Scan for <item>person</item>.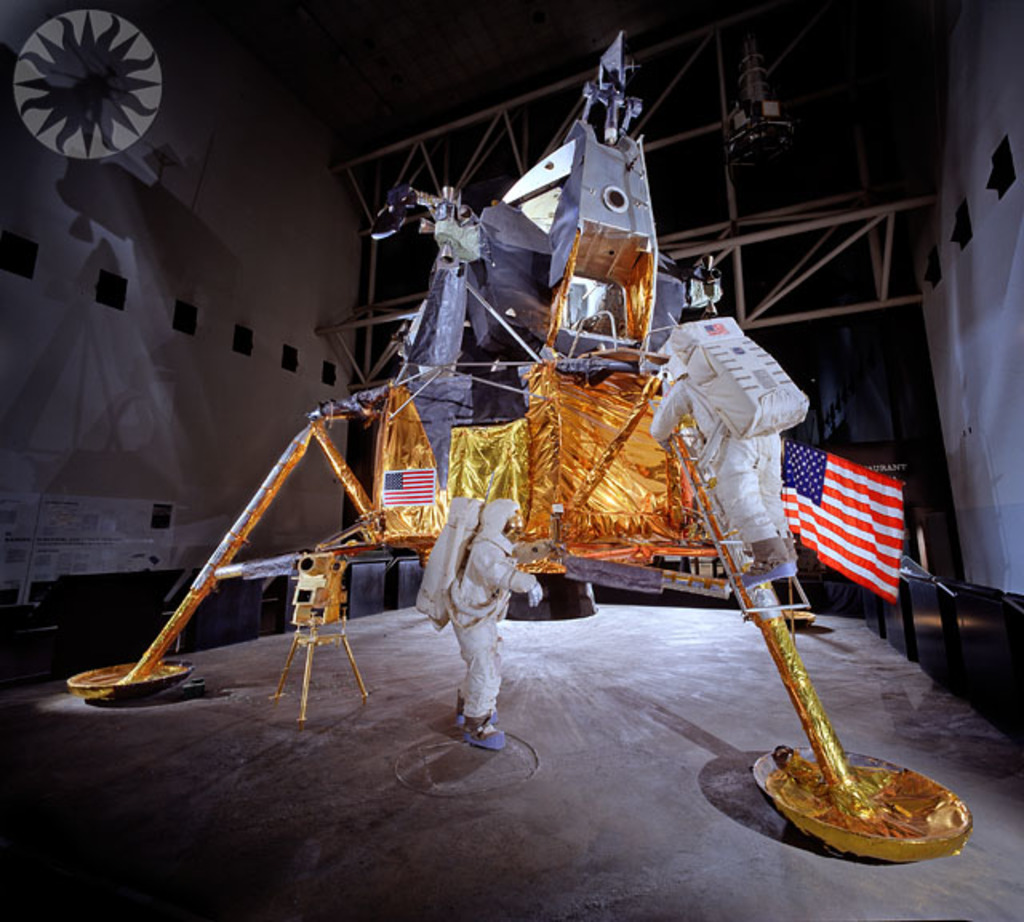
Scan result: bbox(426, 480, 530, 754).
